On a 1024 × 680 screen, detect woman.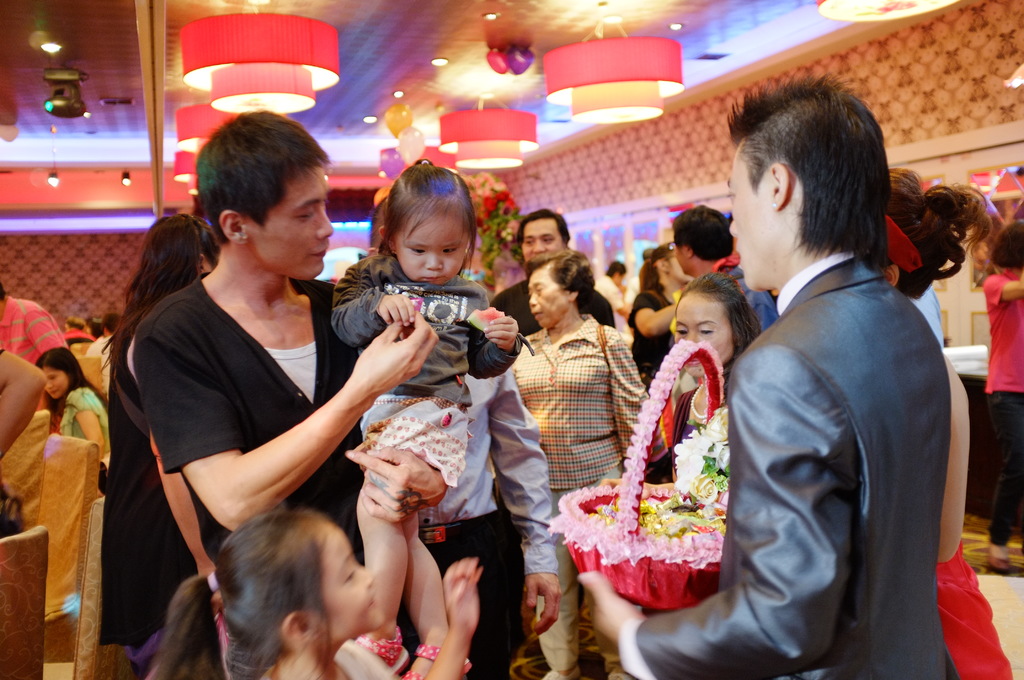
rect(97, 213, 203, 679).
